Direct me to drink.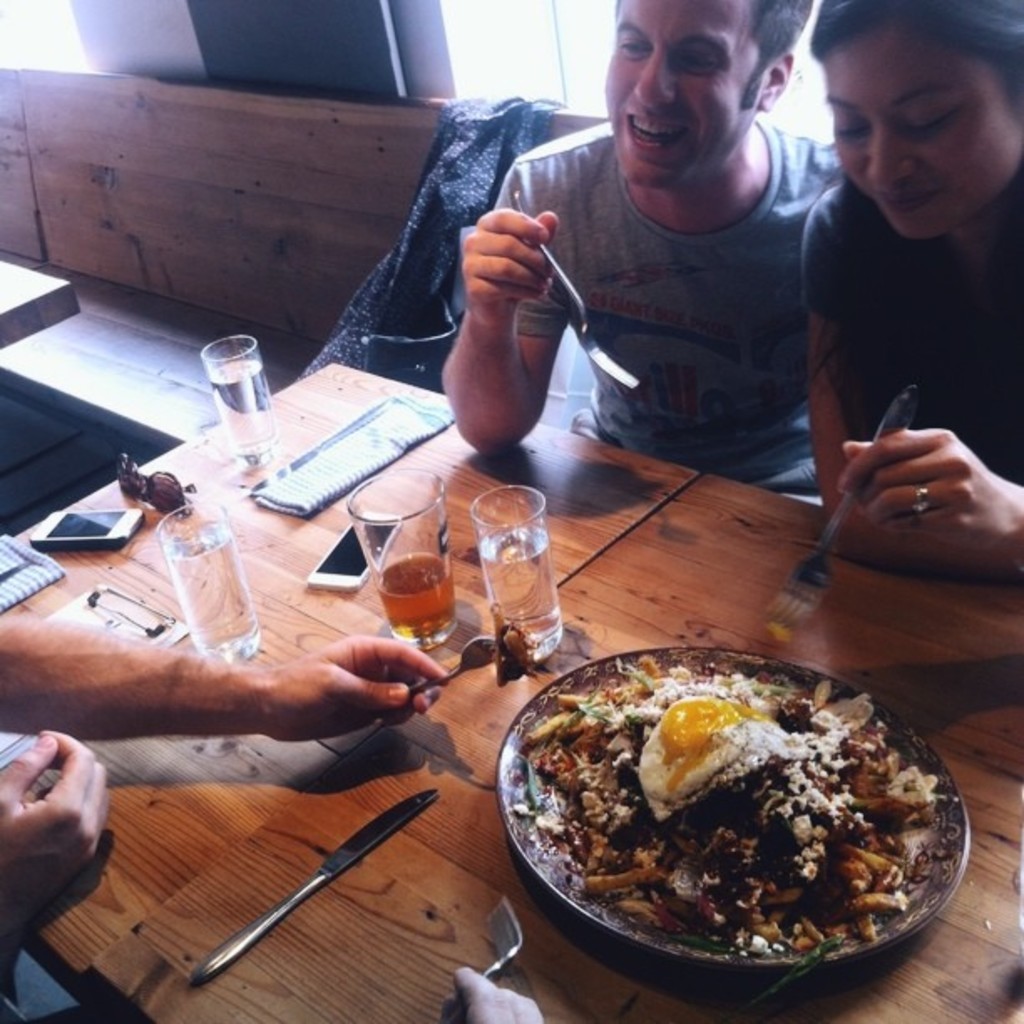
Direction: box(376, 561, 465, 646).
